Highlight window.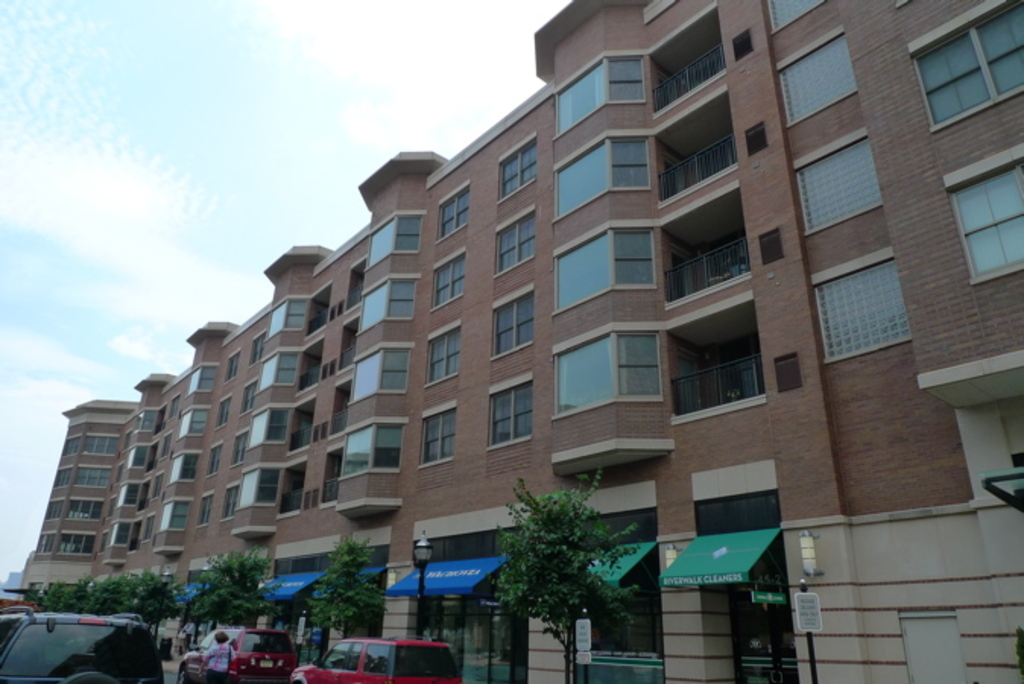
Highlighted region: (64, 497, 102, 520).
